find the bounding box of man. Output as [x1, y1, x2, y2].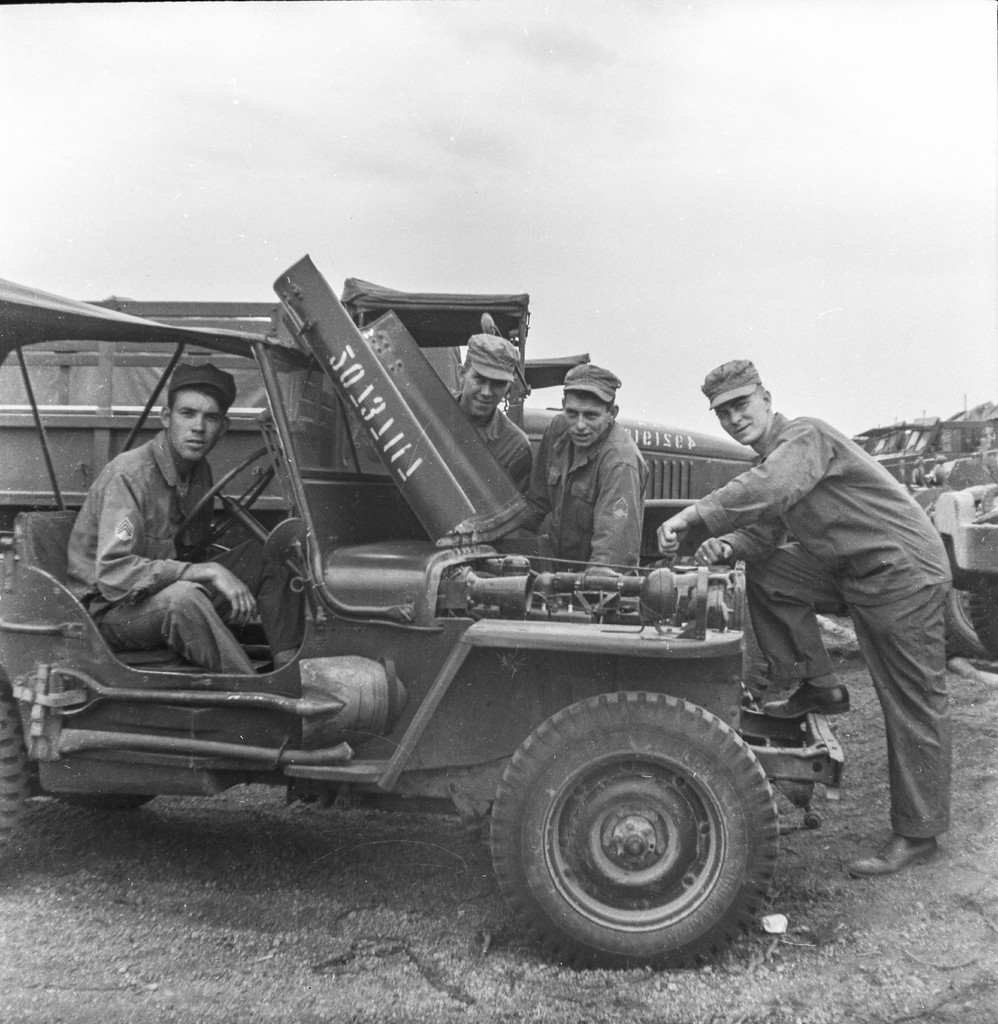
[645, 349, 944, 872].
